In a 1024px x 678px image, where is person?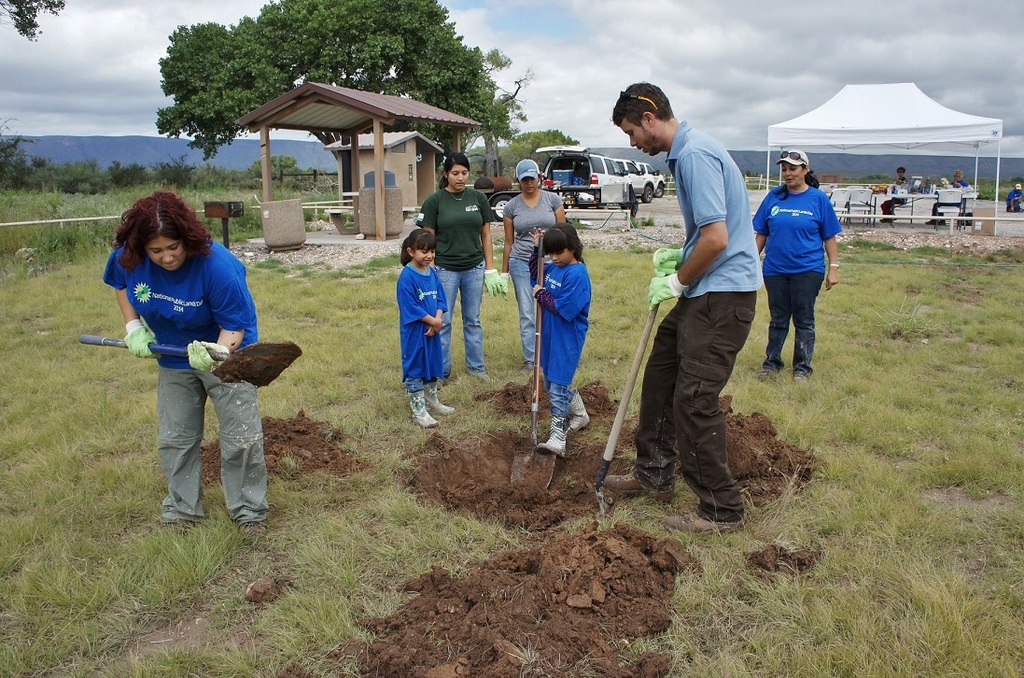
879,169,912,218.
